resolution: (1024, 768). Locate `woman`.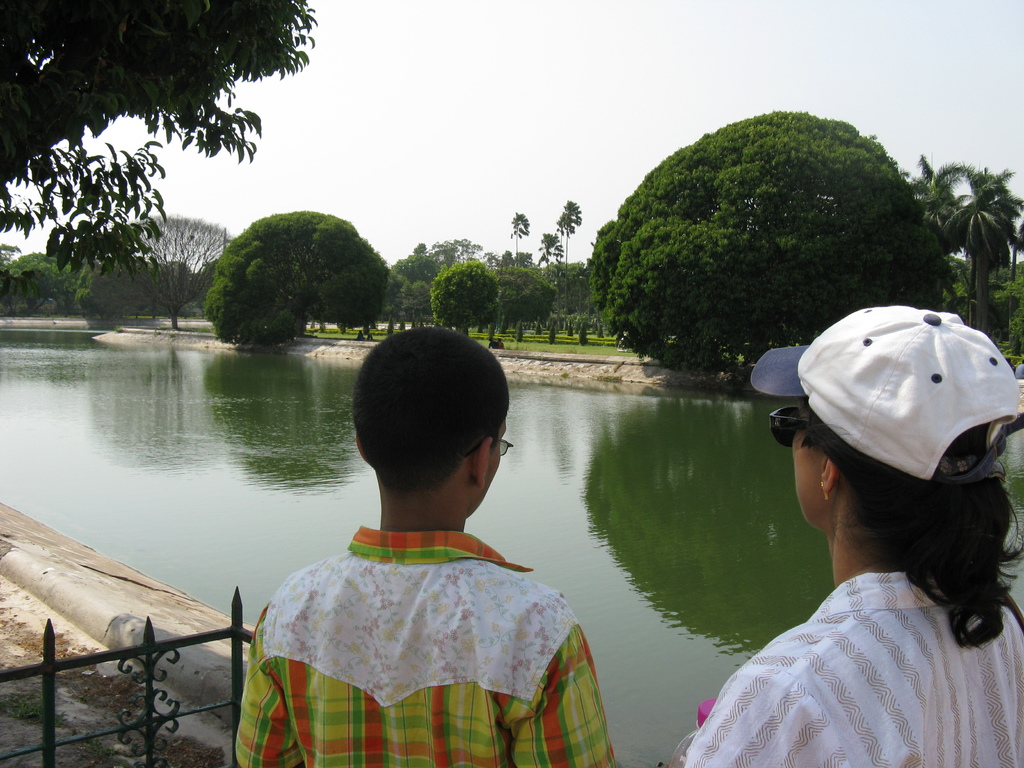
bbox=(683, 308, 1023, 758).
